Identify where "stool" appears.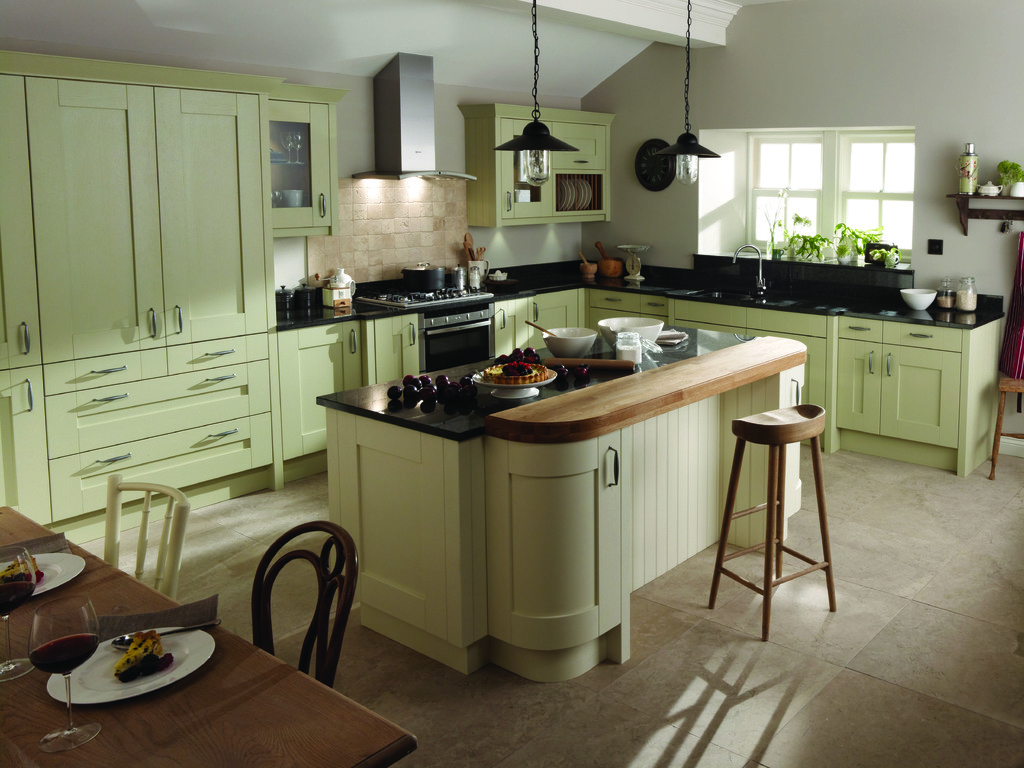
Appears at detection(708, 404, 835, 640).
